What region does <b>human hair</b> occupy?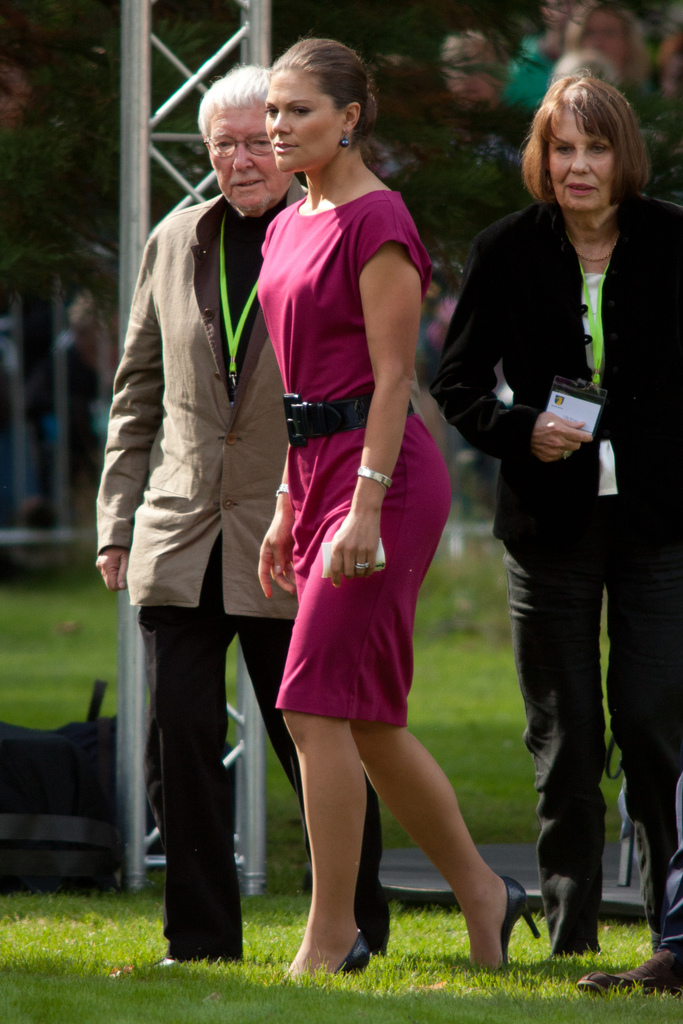
{"left": 265, "top": 33, "right": 375, "bottom": 154}.
